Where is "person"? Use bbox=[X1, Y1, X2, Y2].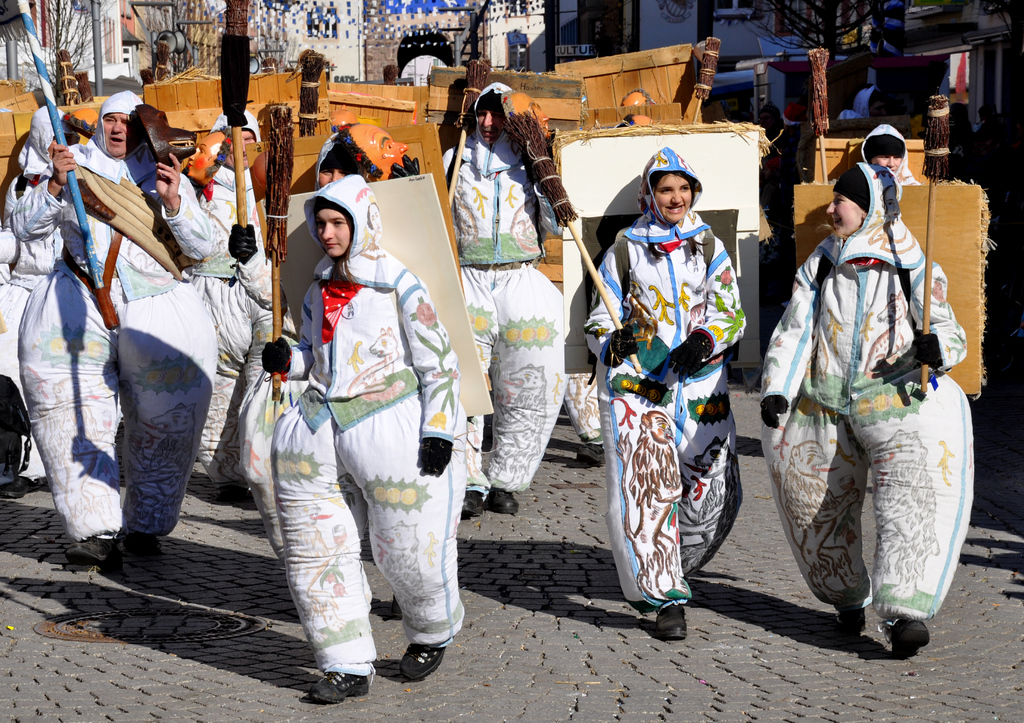
bbox=[858, 122, 922, 188].
